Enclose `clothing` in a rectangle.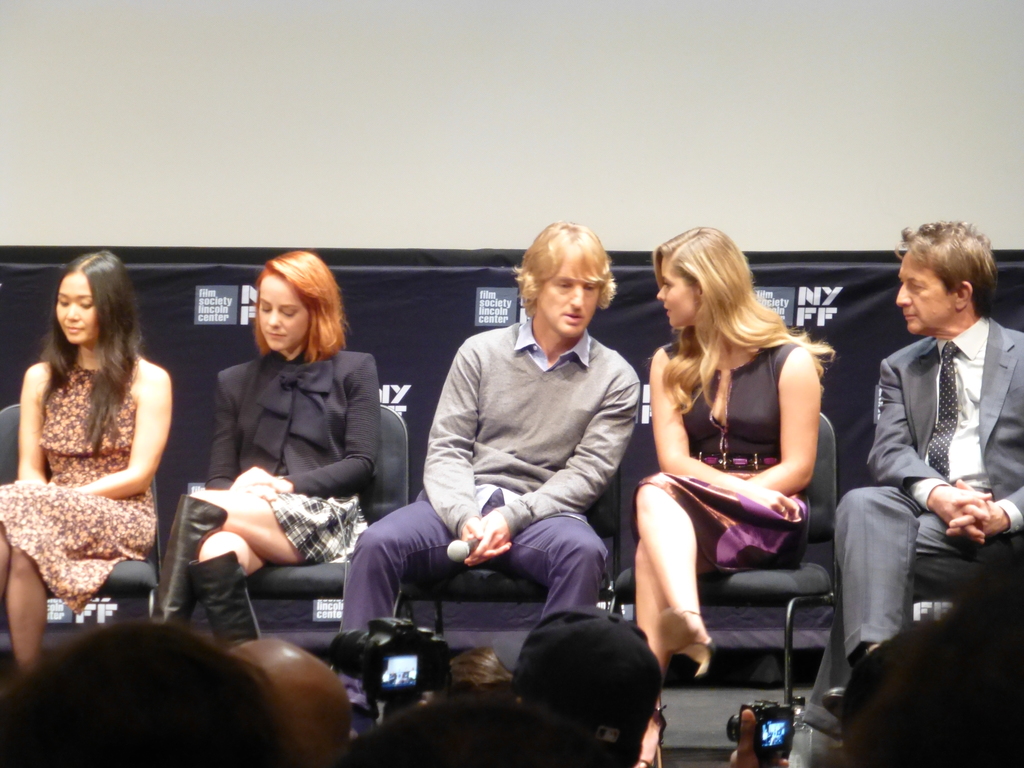
locate(227, 497, 372, 566).
